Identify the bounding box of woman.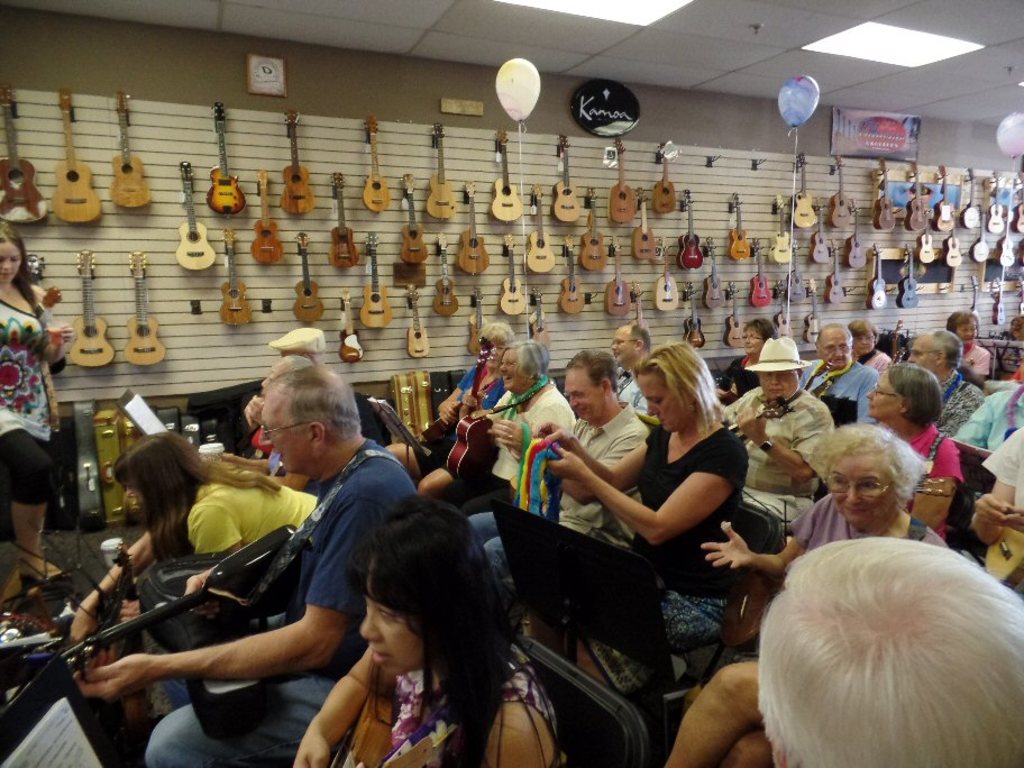
<box>290,495,569,767</box>.
